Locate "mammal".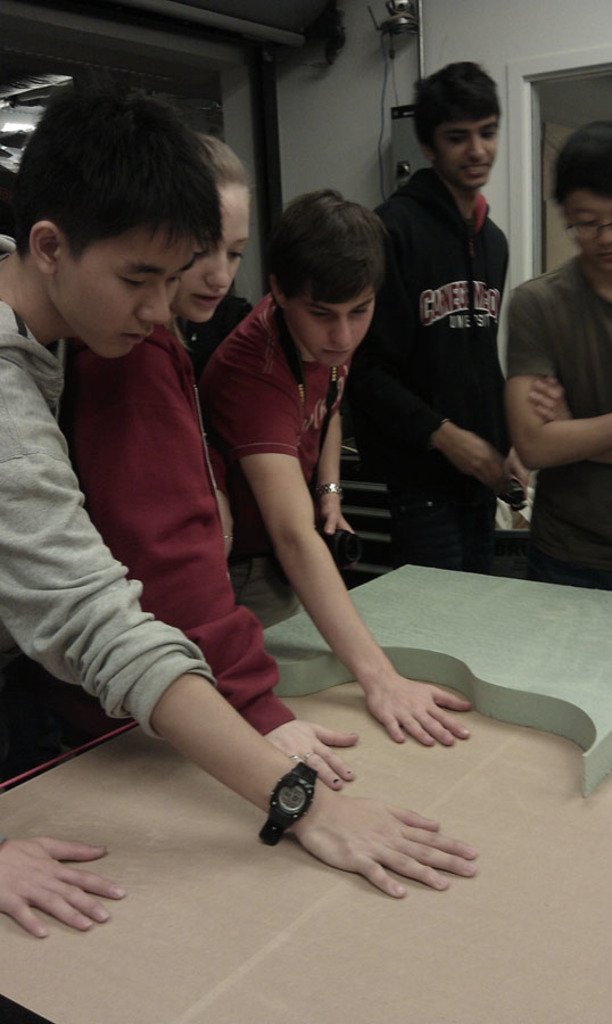
Bounding box: locate(199, 182, 473, 748).
